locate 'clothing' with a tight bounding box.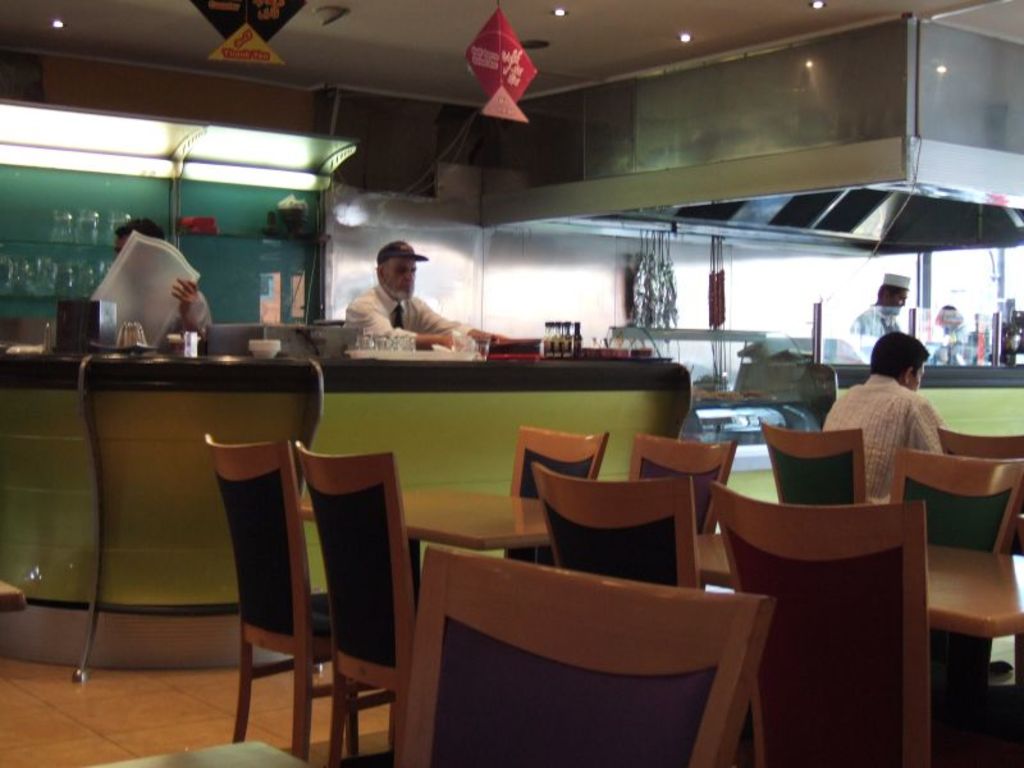
l=157, t=288, r=215, b=356.
